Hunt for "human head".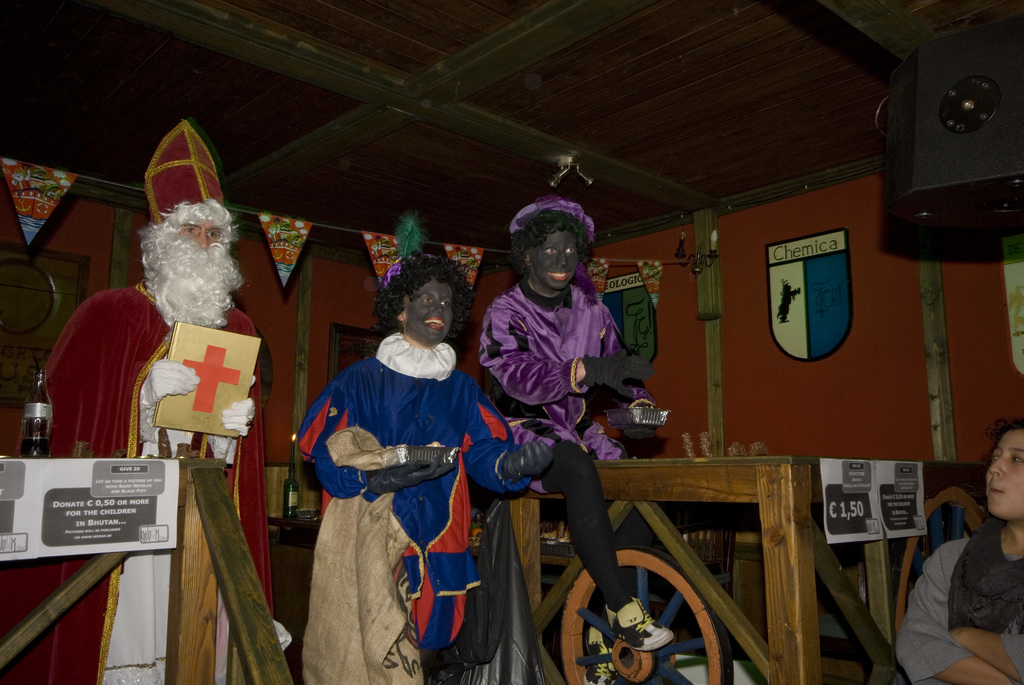
Hunted down at select_region(984, 421, 1023, 523).
